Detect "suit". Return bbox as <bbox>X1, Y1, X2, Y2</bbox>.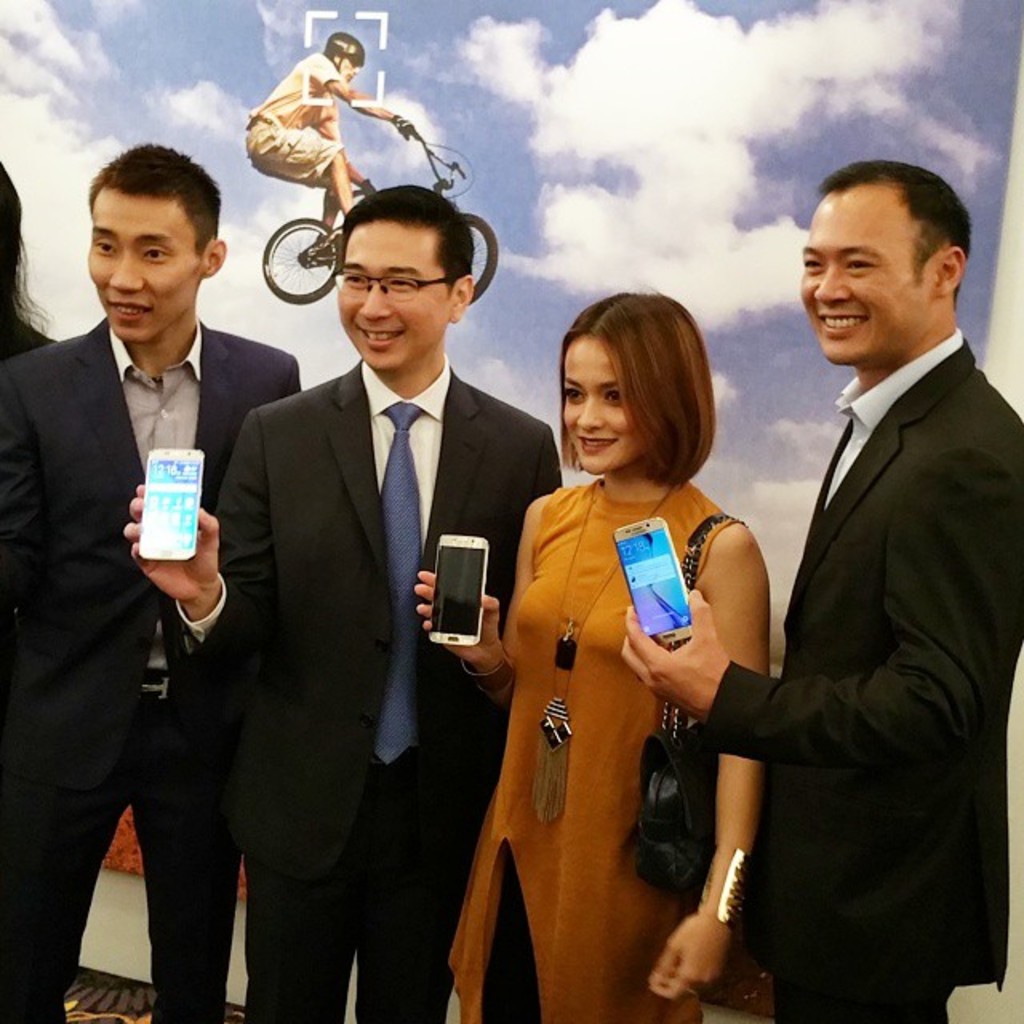
<bbox>0, 317, 304, 1022</bbox>.
